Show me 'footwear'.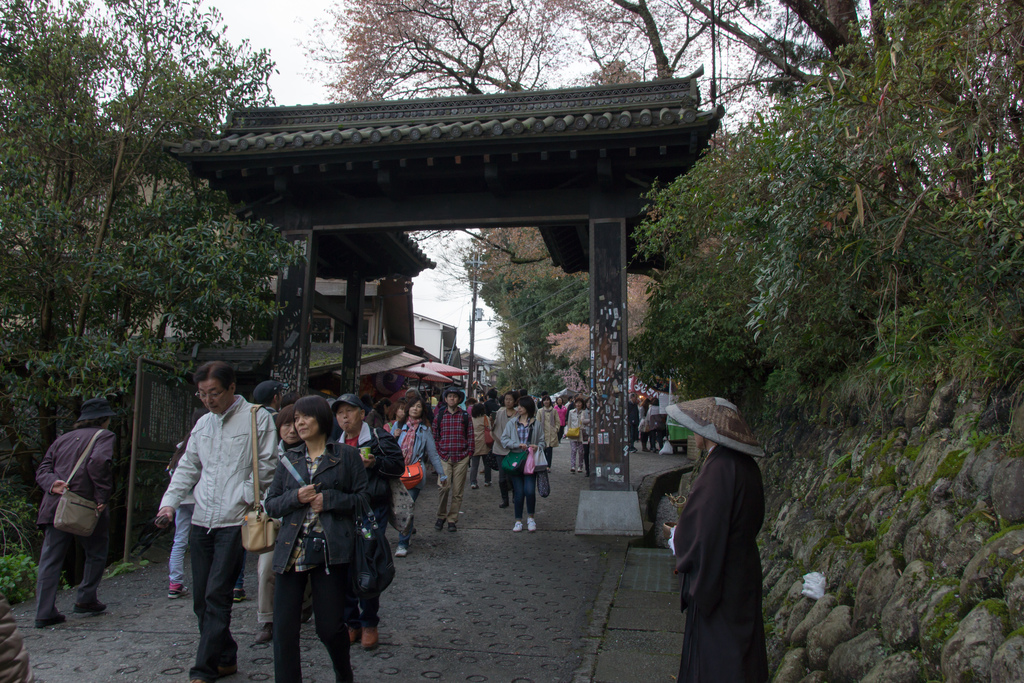
'footwear' is here: <bbox>484, 478, 493, 486</bbox>.
